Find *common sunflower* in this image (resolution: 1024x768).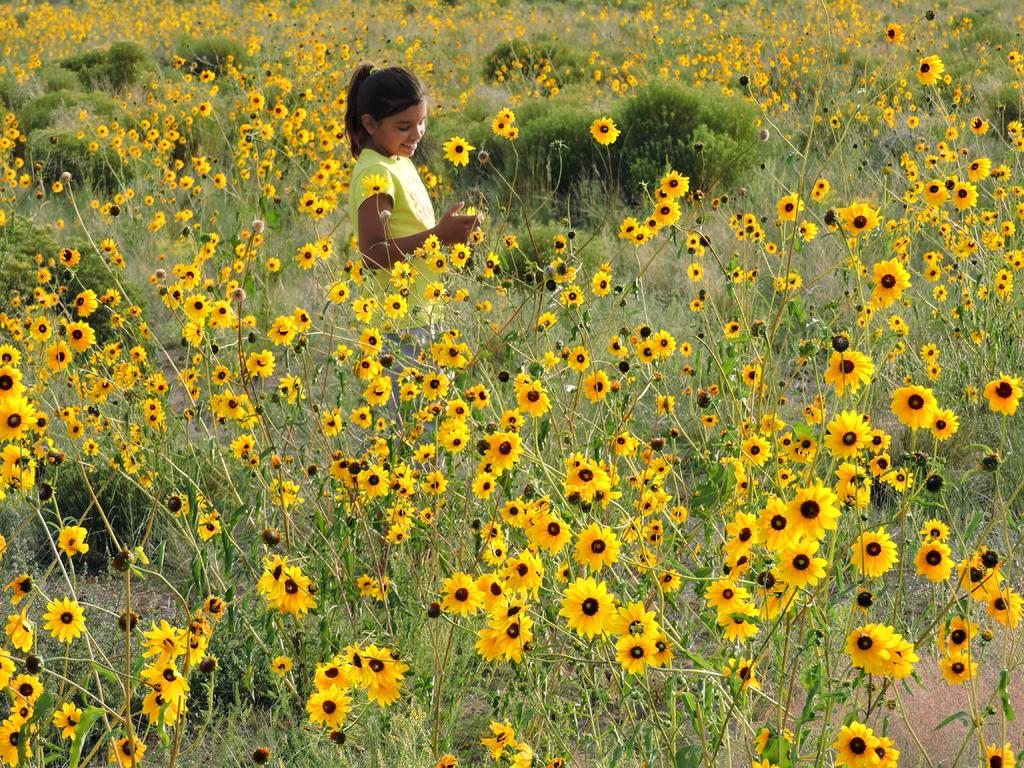
box(862, 618, 909, 674).
